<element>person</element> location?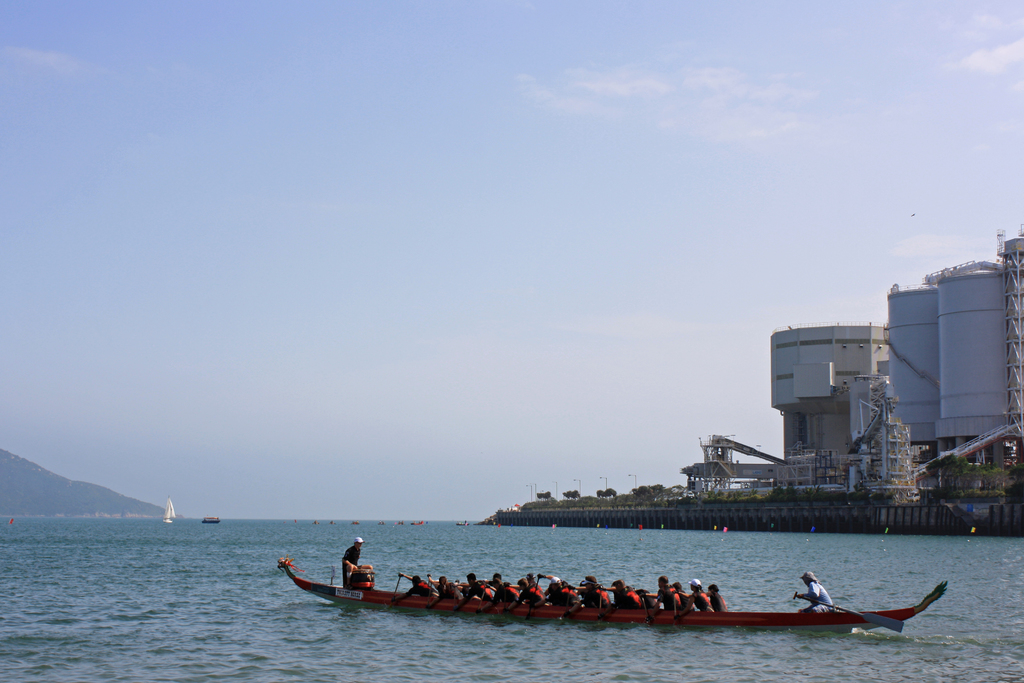
<region>342, 536, 363, 588</region>
